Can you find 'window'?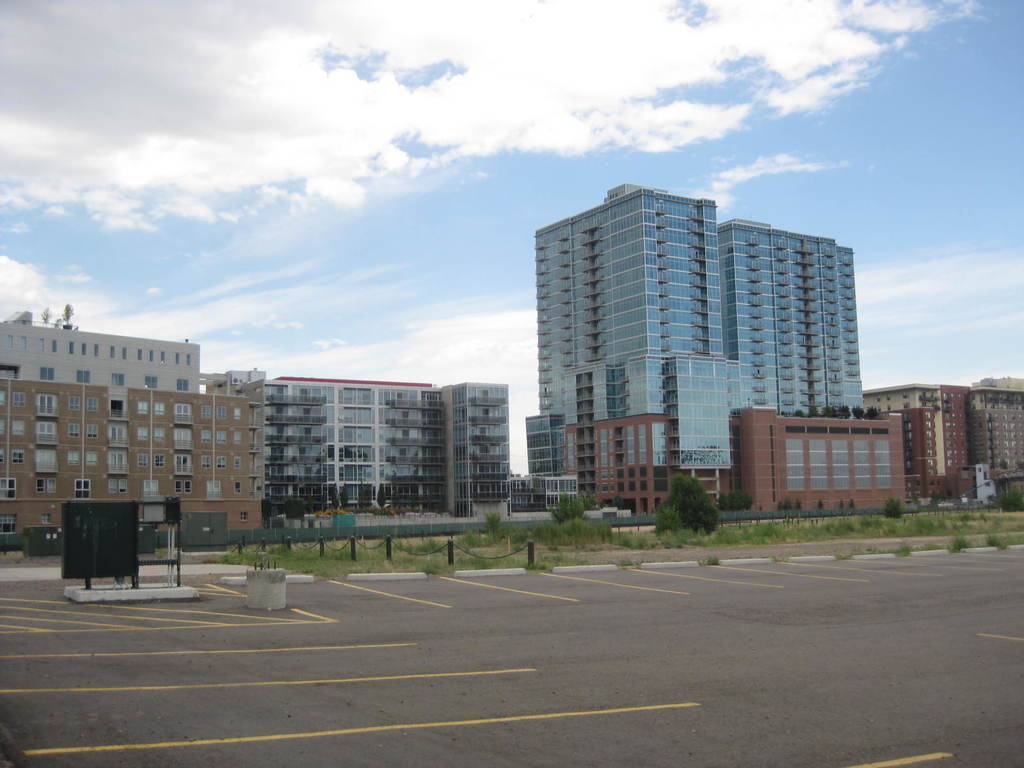
Yes, bounding box: <bbox>33, 446, 57, 472</bbox>.
